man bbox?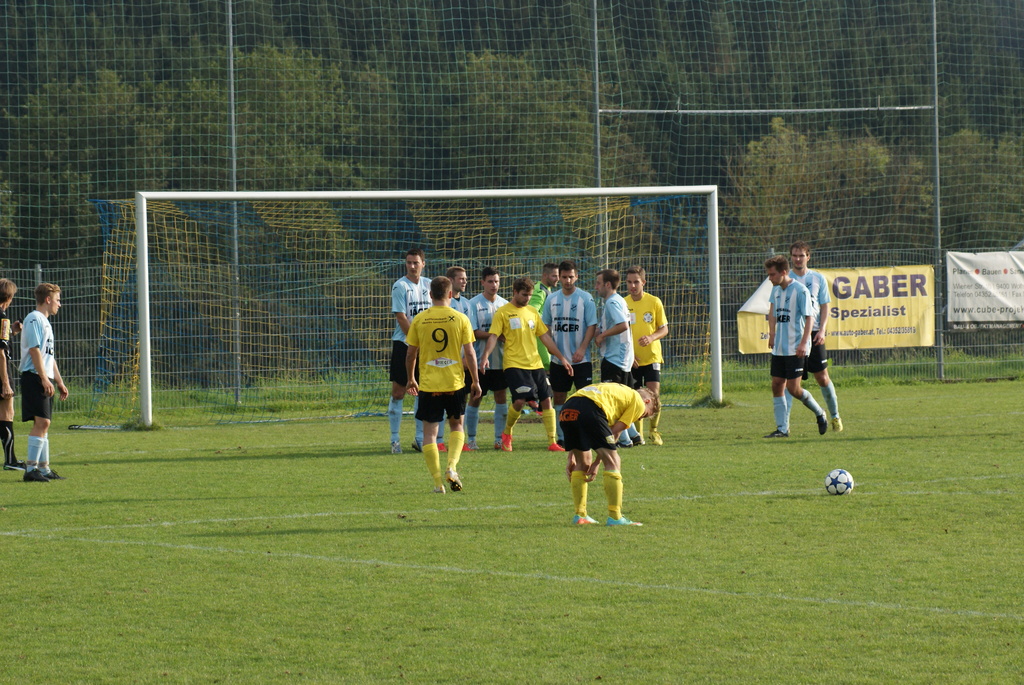
[623, 266, 673, 445]
